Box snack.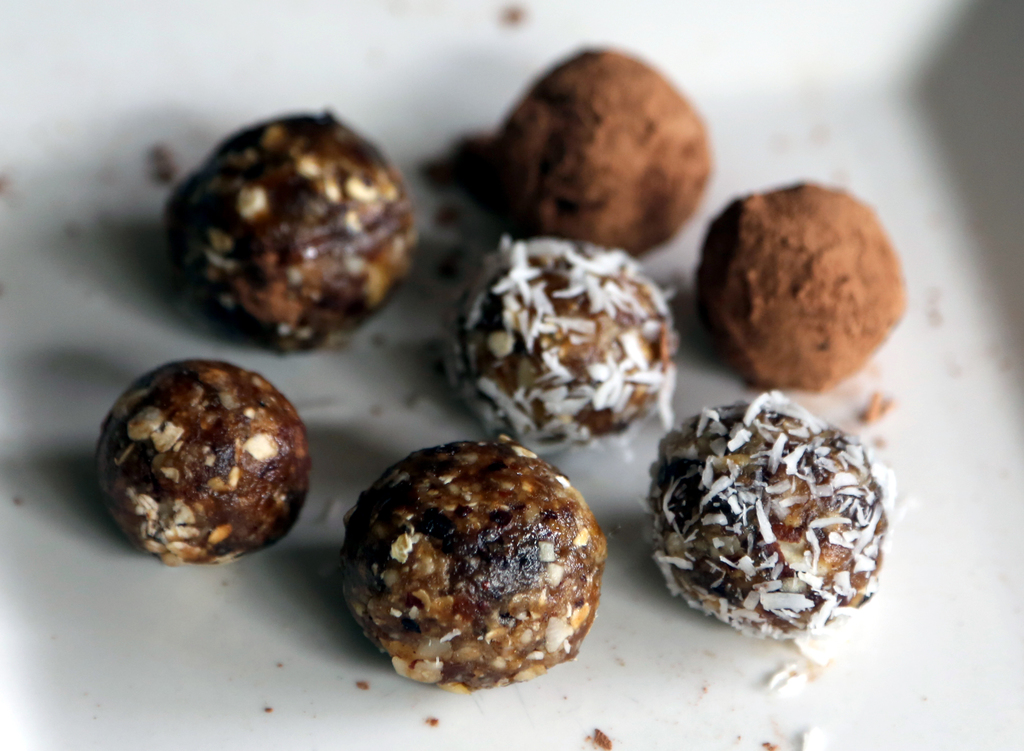
165:111:417:351.
